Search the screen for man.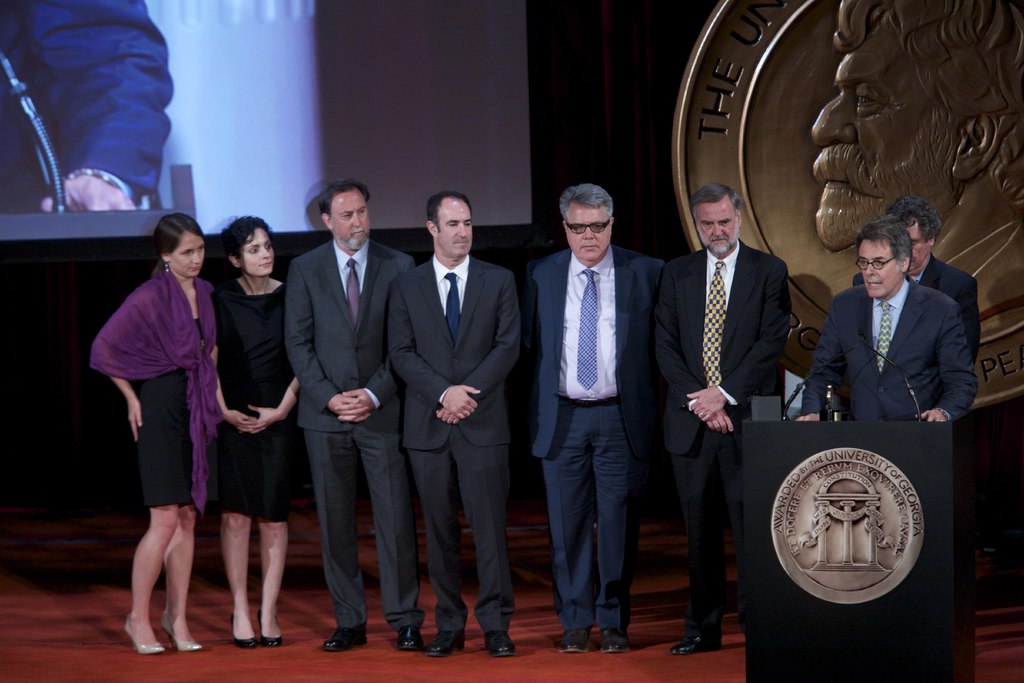
Found at [381,193,533,661].
